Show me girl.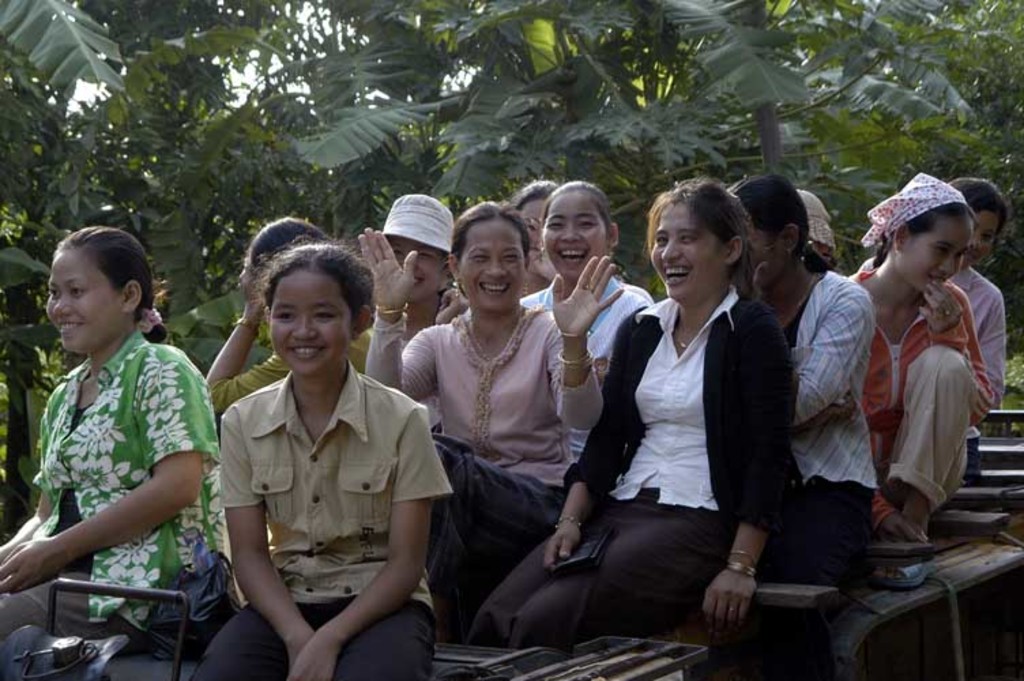
girl is here: 522,184,656,462.
